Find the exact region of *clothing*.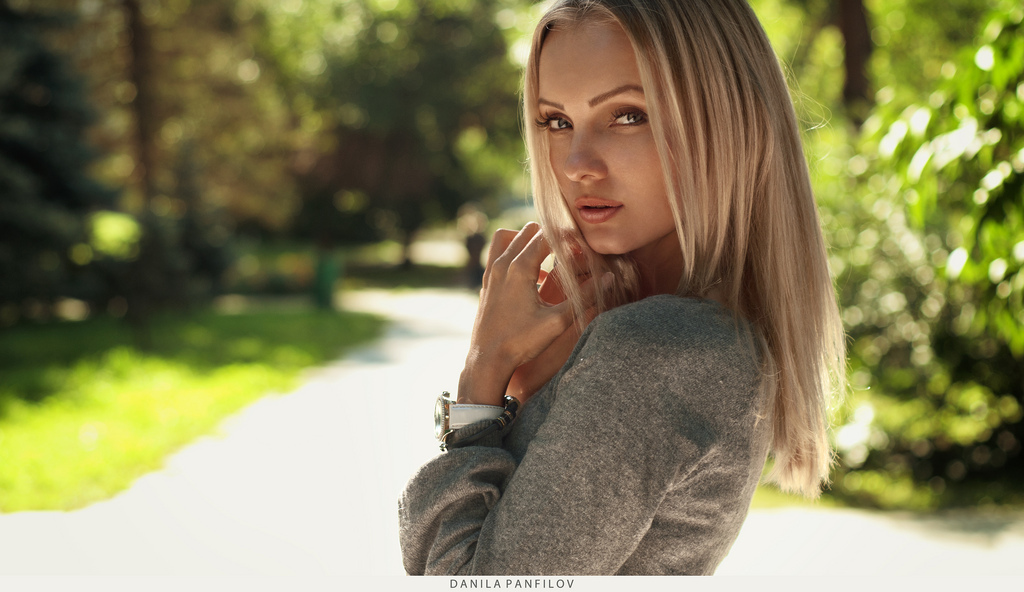
Exact region: pyautogui.locateOnScreen(390, 284, 786, 569).
